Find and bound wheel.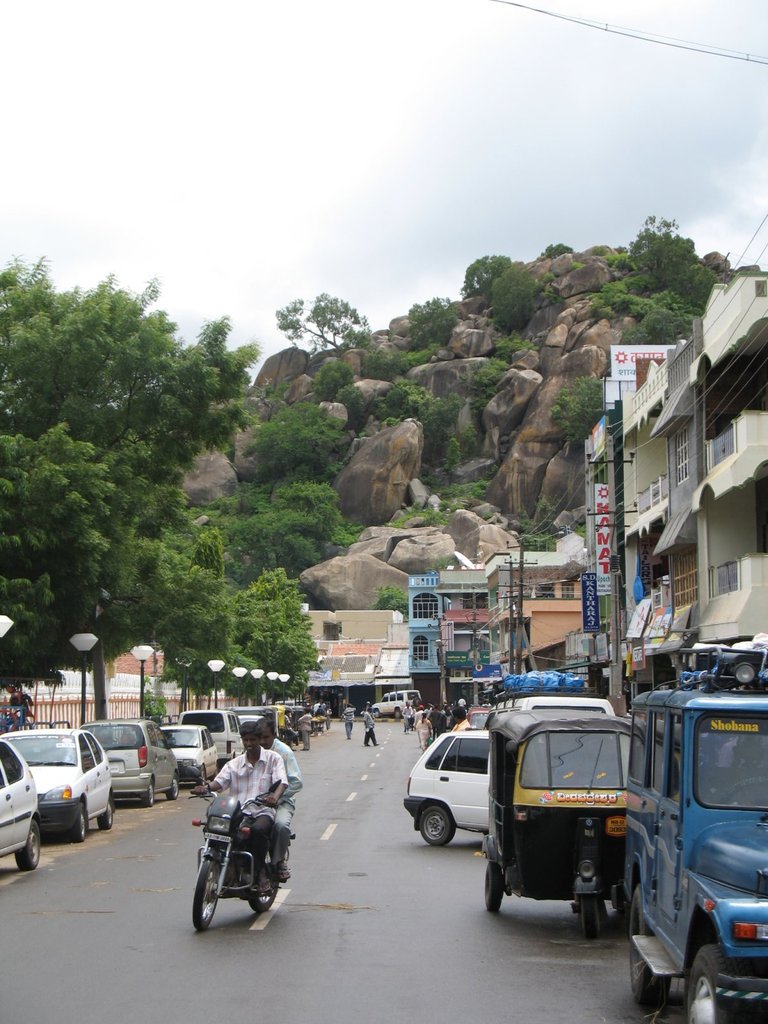
Bound: [417, 803, 456, 844].
